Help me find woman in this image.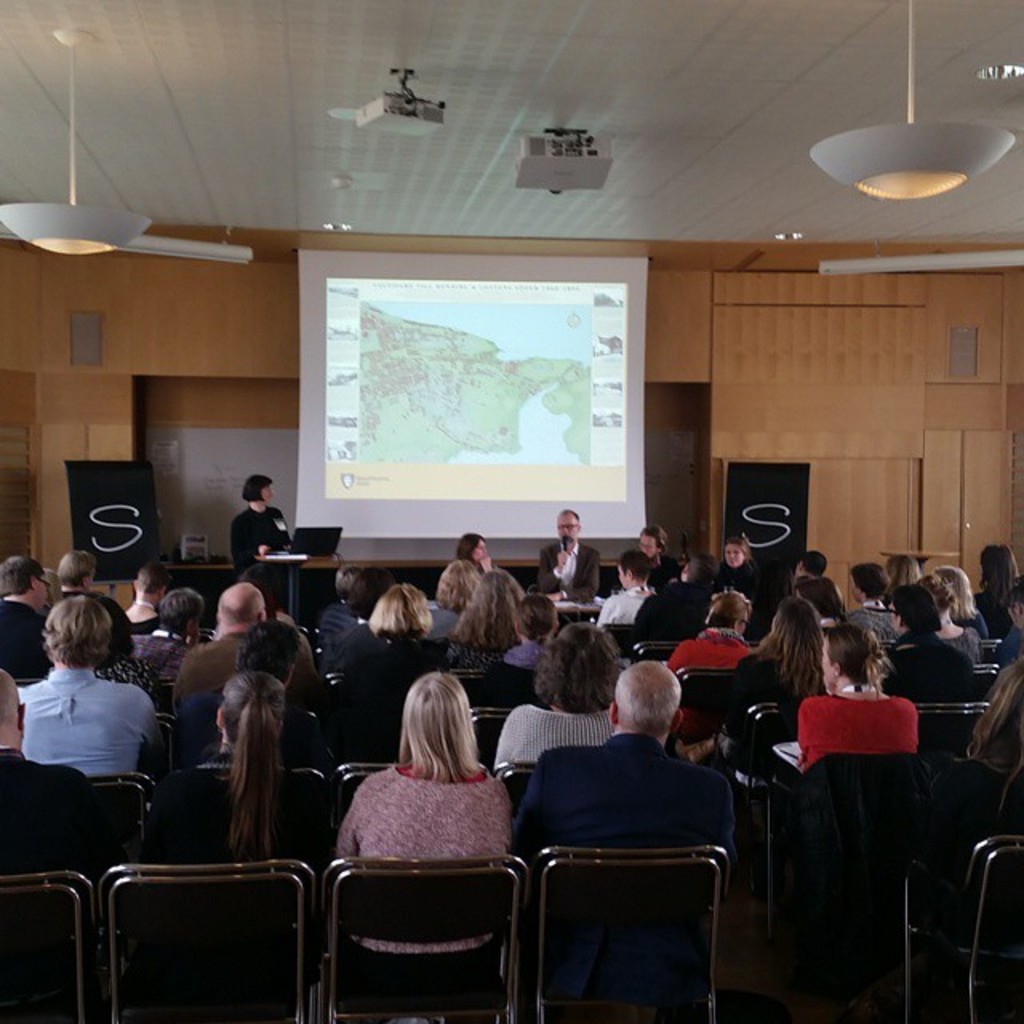
Found it: 242:475:302:576.
